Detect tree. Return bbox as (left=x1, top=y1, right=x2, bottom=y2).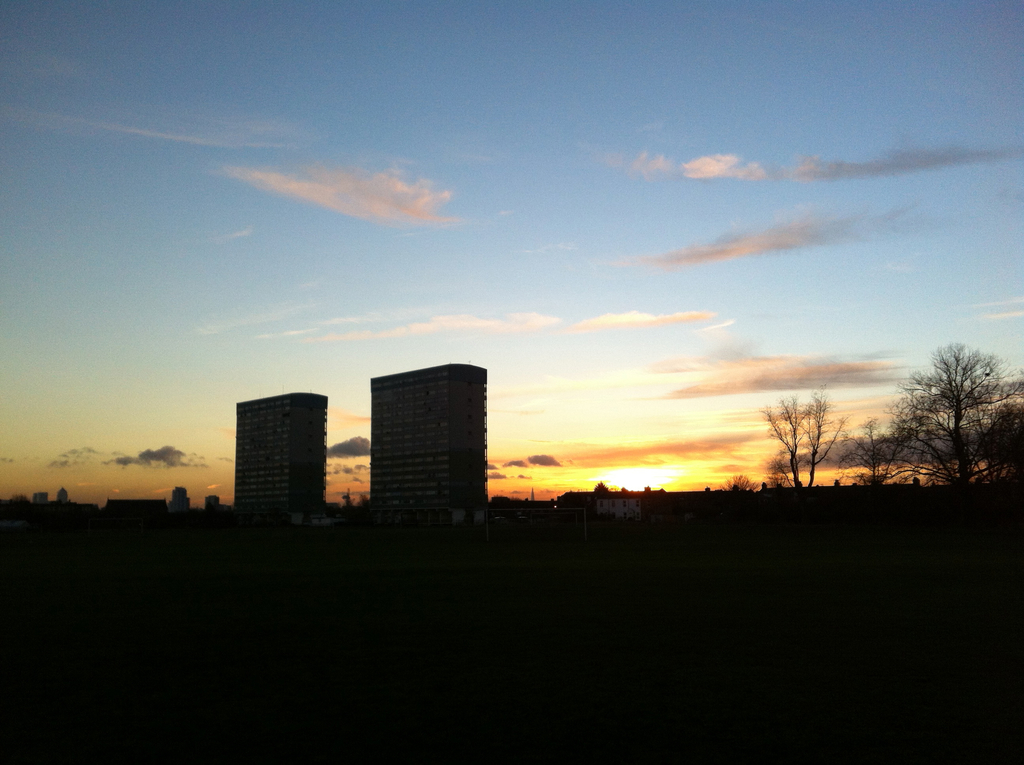
(left=847, top=400, right=915, bottom=499).
